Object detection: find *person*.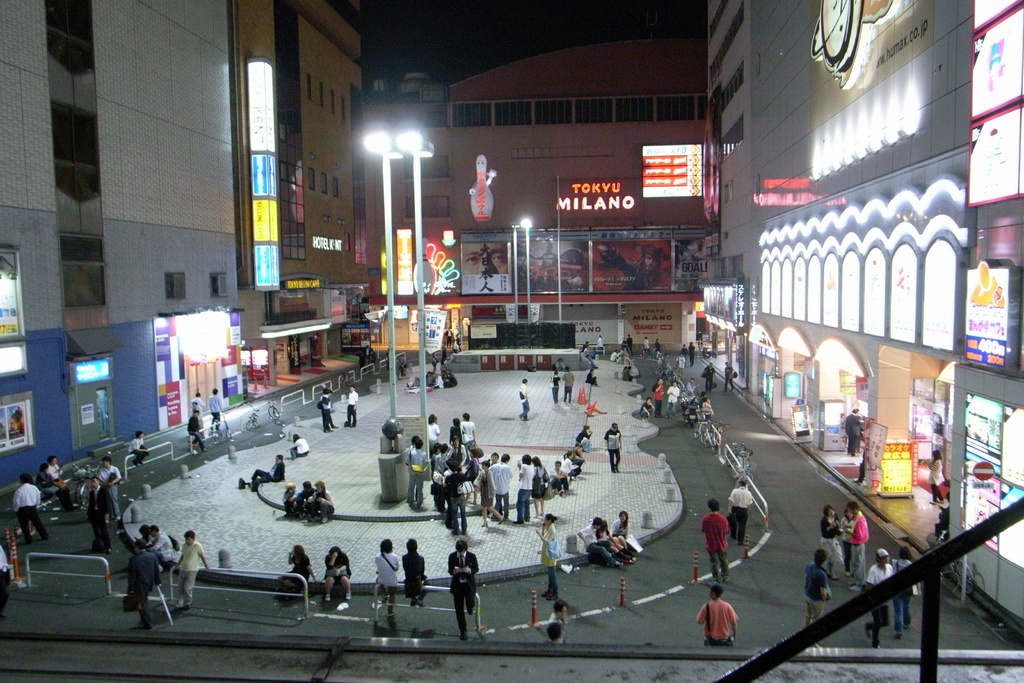
(x1=458, y1=240, x2=506, y2=276).
